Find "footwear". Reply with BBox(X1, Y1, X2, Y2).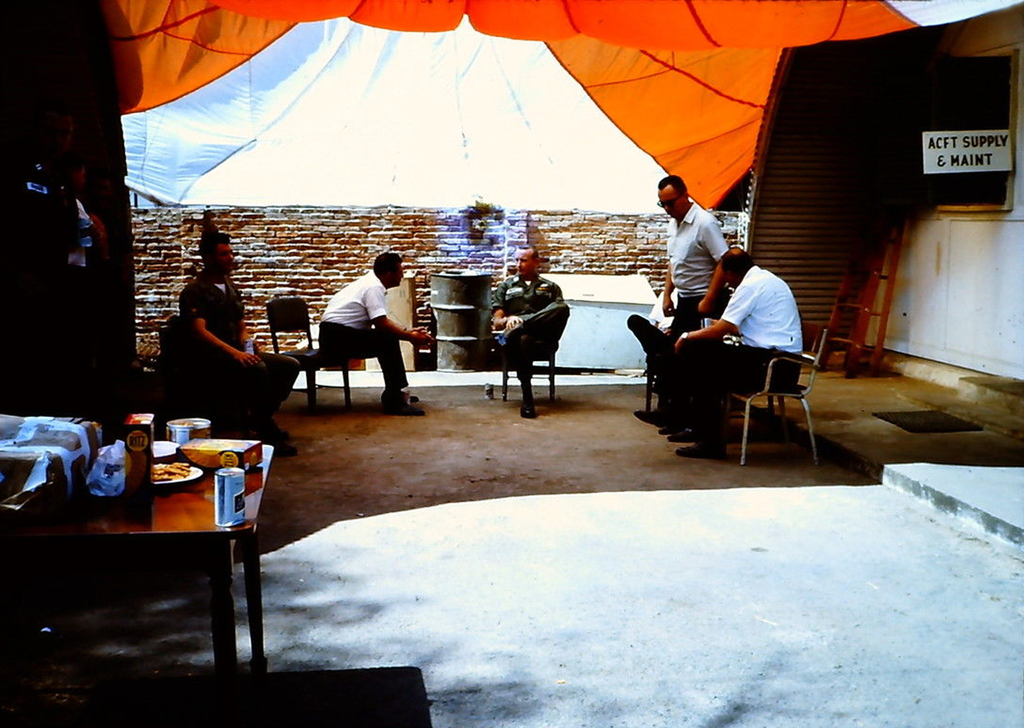
BBox(278, 418, 294, 441).
